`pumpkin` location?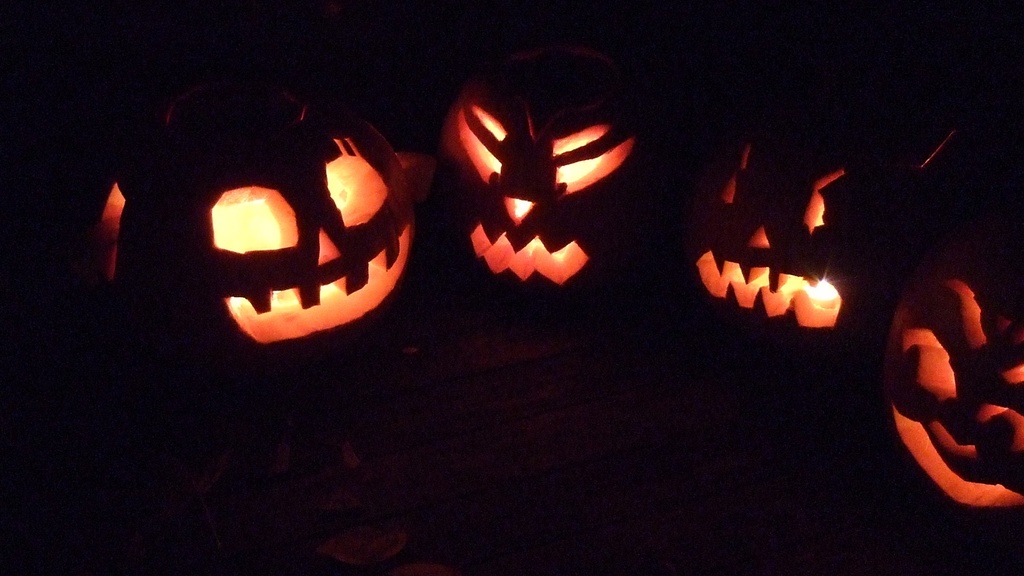
850 199 1023 545
